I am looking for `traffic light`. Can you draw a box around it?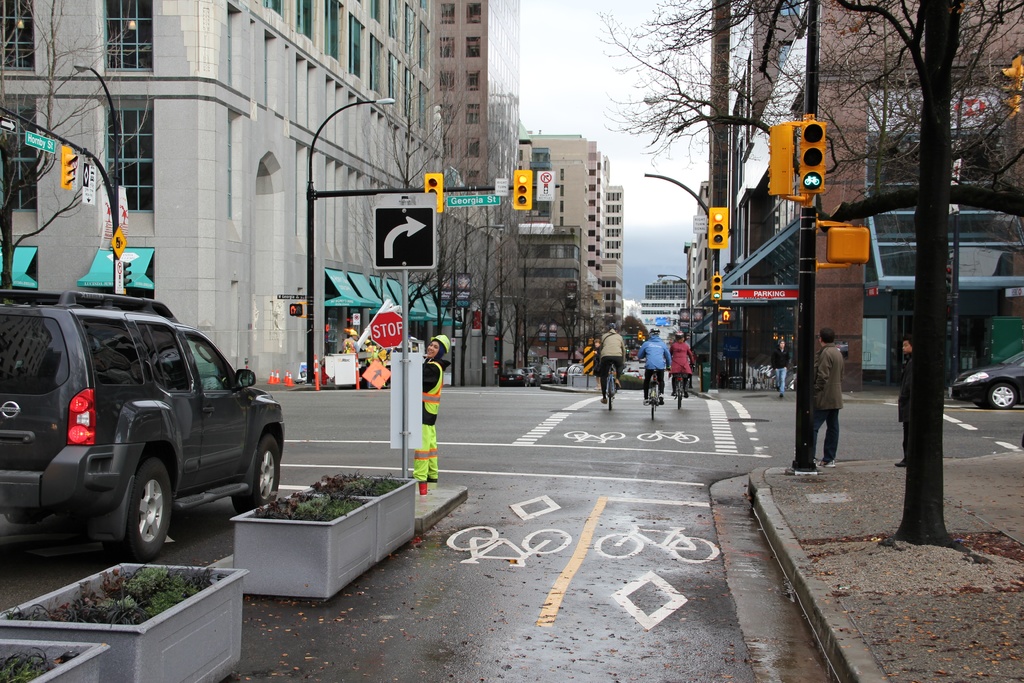
Sure, the bounding box is (513, 169, 531, 210).
